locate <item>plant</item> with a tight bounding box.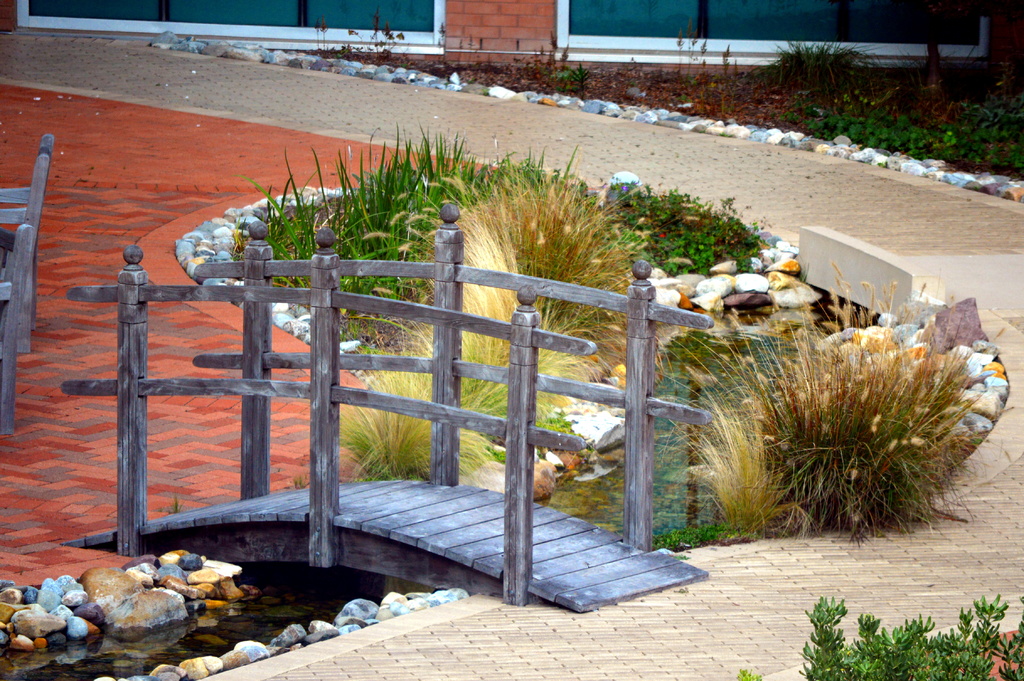
165:498:188:518.
